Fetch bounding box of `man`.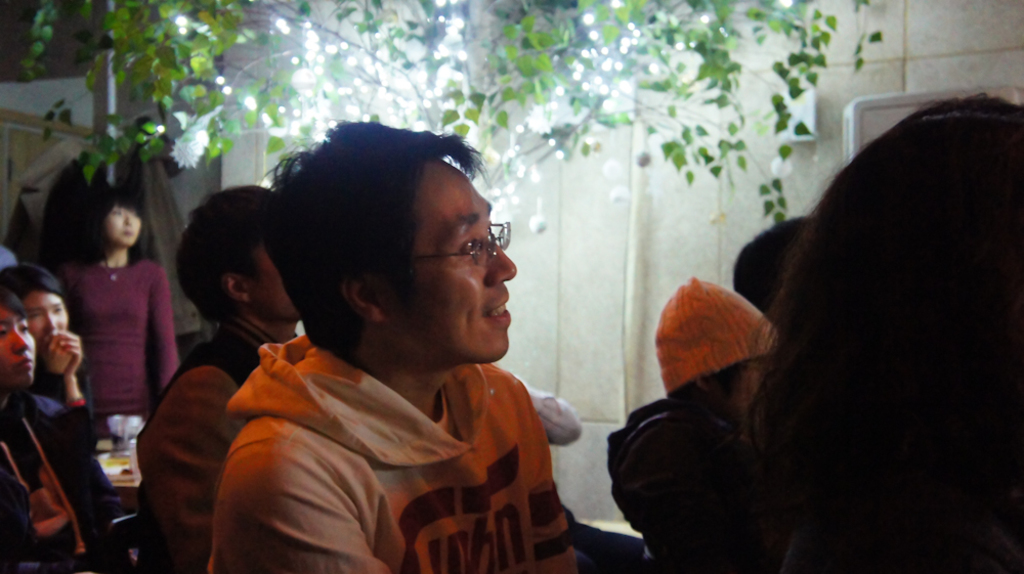
Bbox: region(135, 184, 304, 573).
